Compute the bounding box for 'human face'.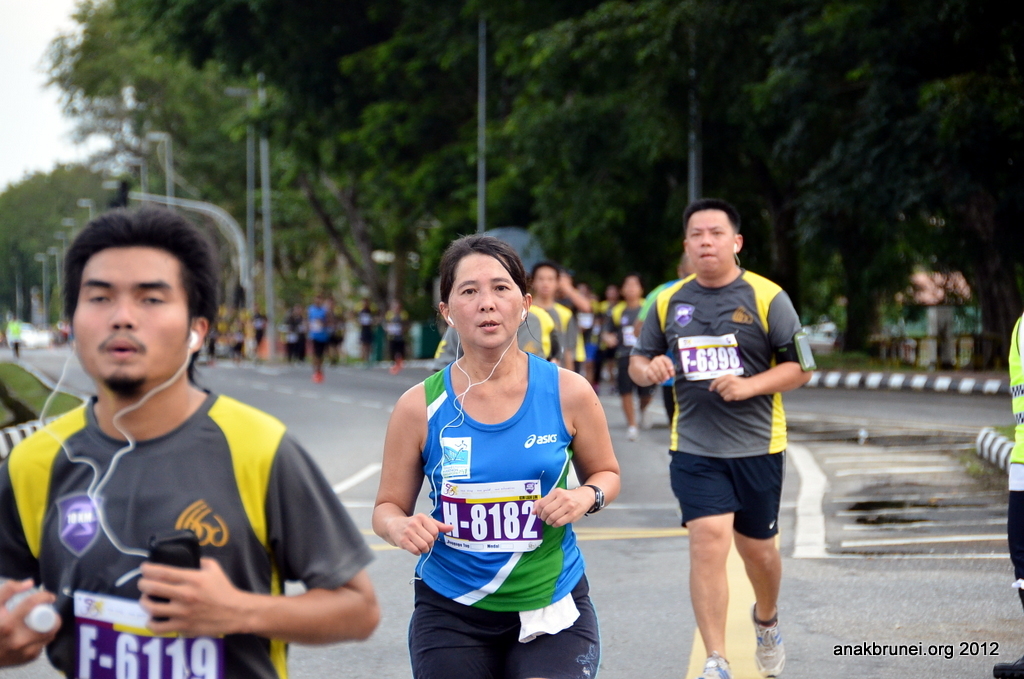
box(688, 211, 734, 270).
